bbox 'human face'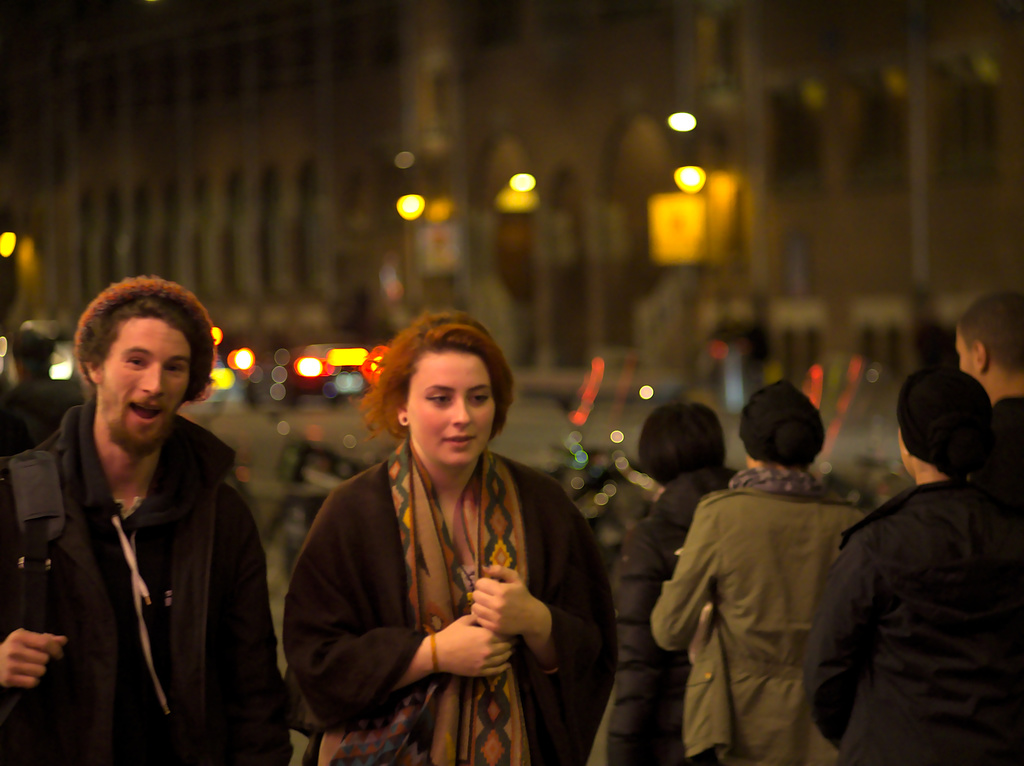
BBox(406, 346, 492, 462)
